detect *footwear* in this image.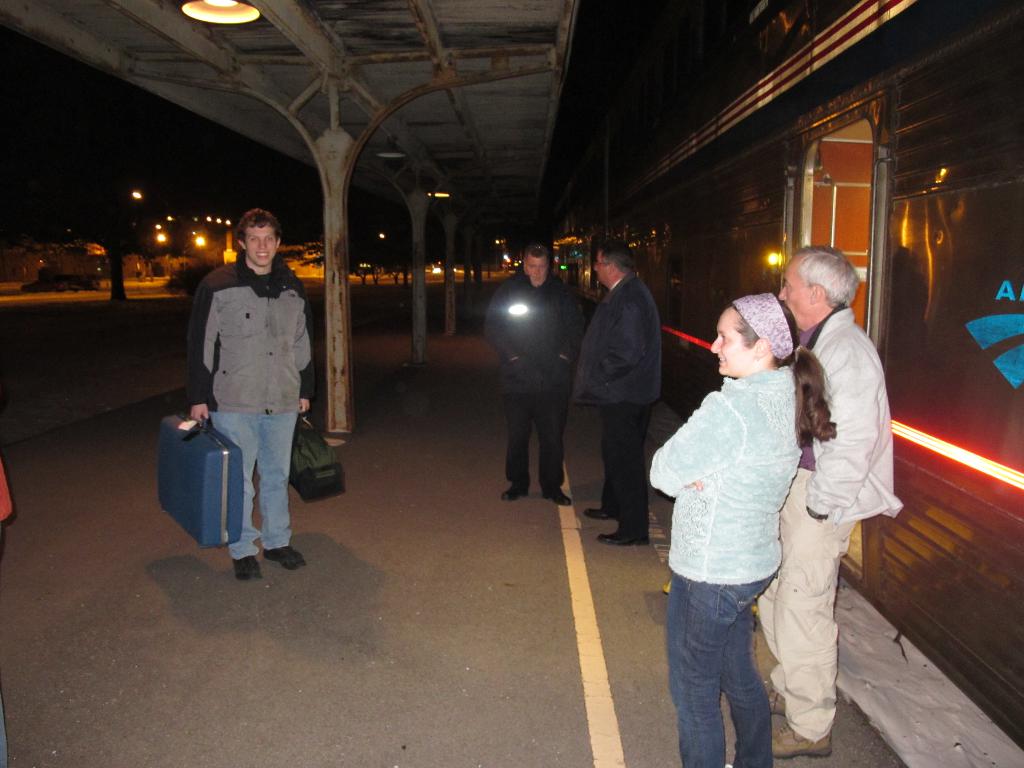
Detection: bbox=(585, 506, 611, 519).
